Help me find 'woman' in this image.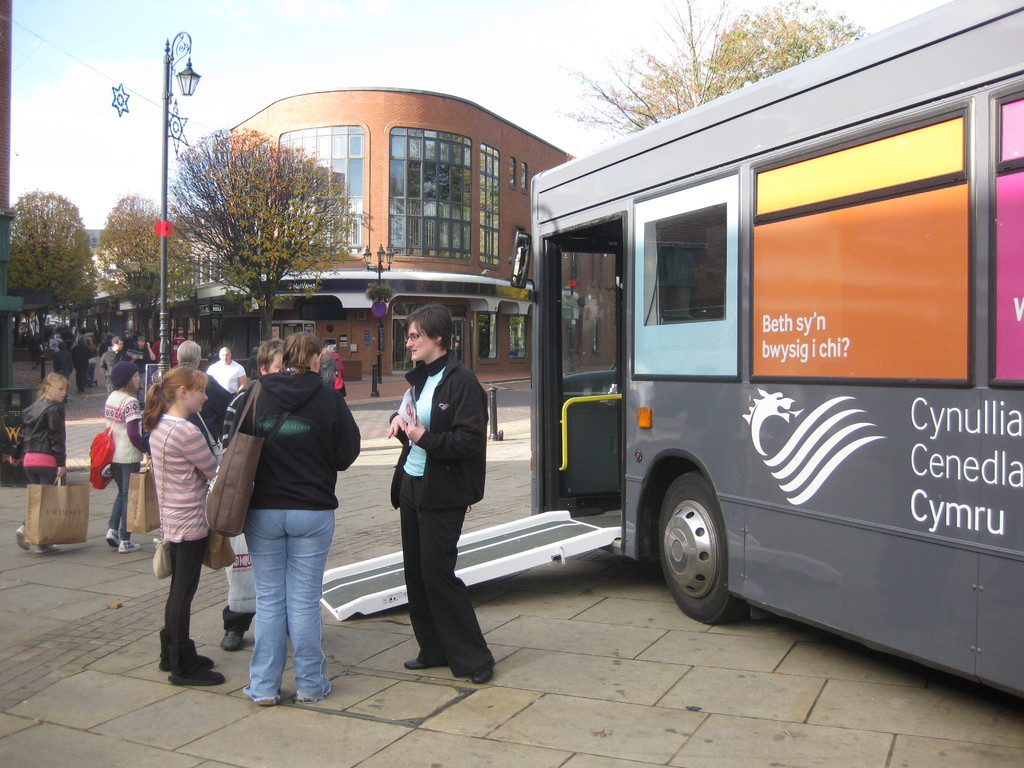
Found it: pyautogui.locateOnScreen(87, 339, 98, 386).
